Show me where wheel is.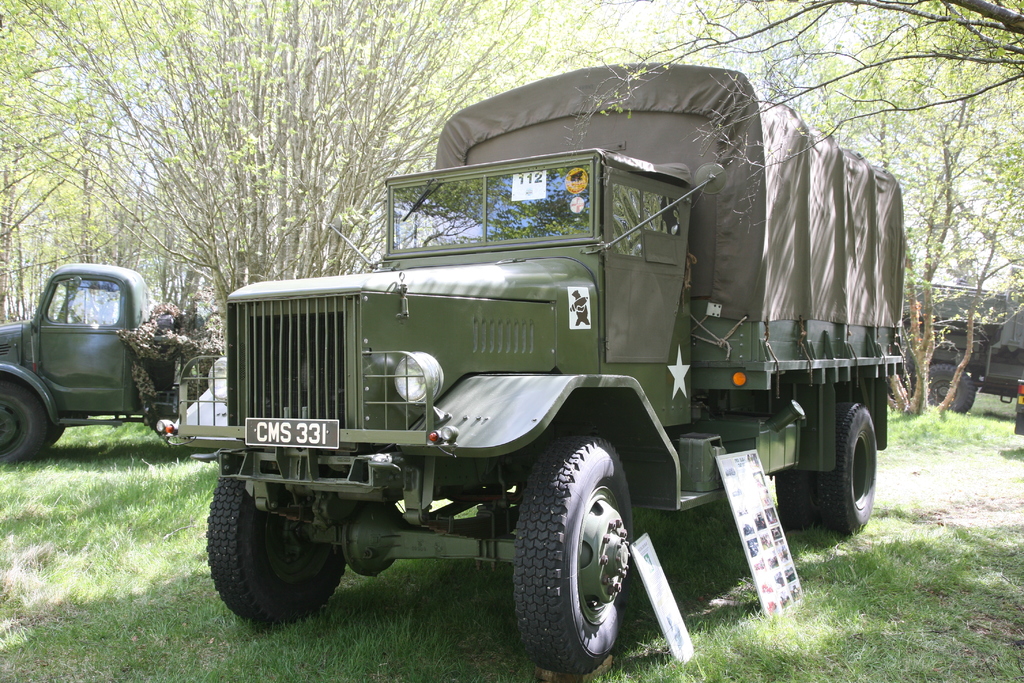
wheel is at {"x1": 931, "y1": 365, "x2": 977, "y2": 418}.
